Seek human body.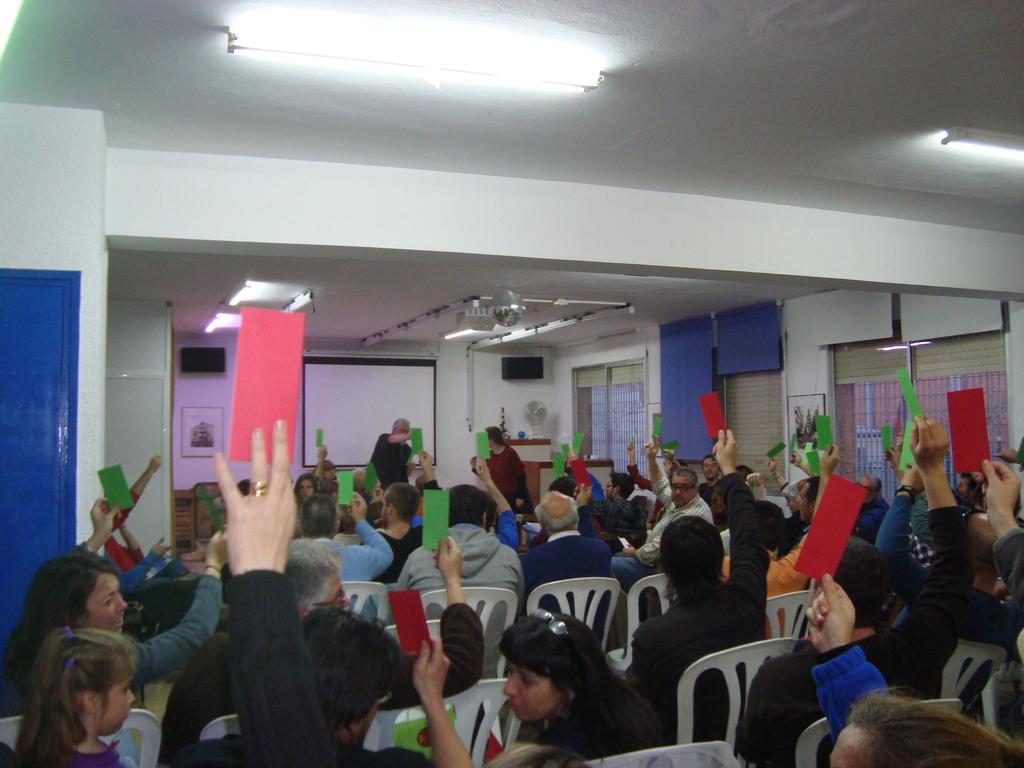
<bbox>522, 483, 615, 642</bbox>.
